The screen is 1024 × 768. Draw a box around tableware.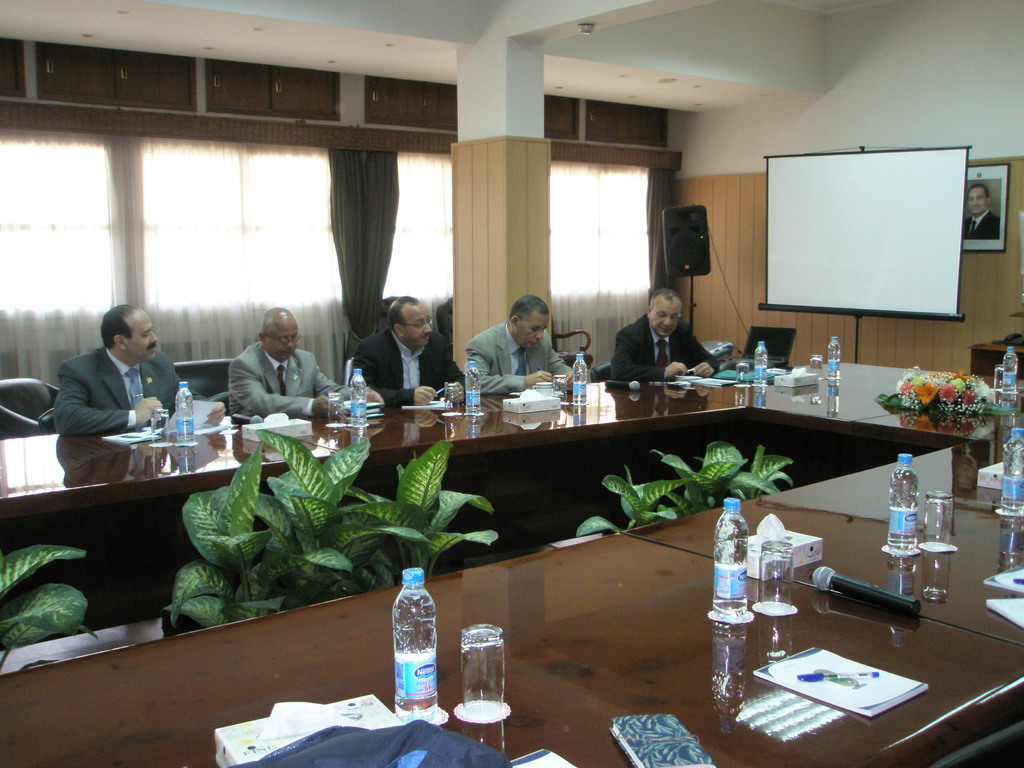
select_region(458, 626, 506, 723).
